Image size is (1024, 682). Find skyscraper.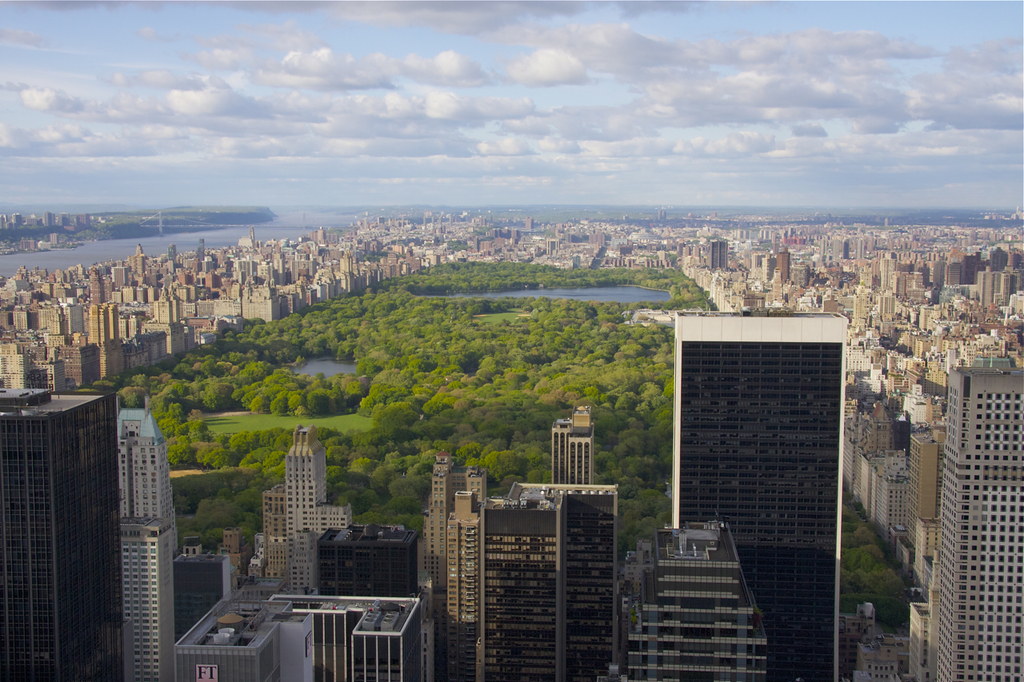
[494,211,634,282].
